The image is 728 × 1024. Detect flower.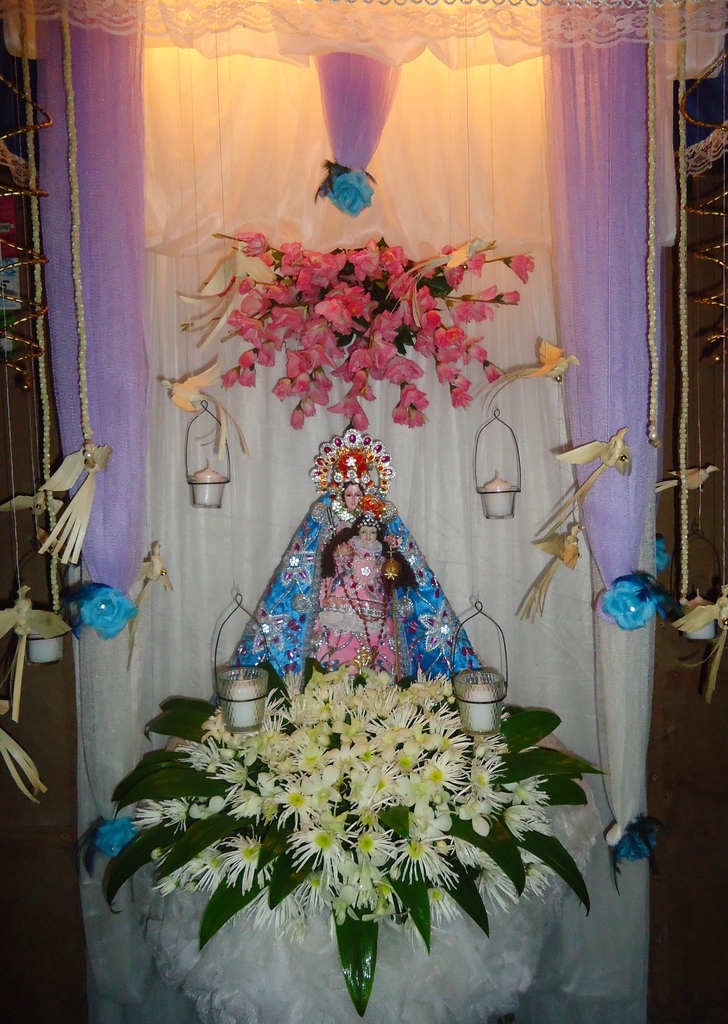
Detection: BBox(91, 817, 144, 860).
